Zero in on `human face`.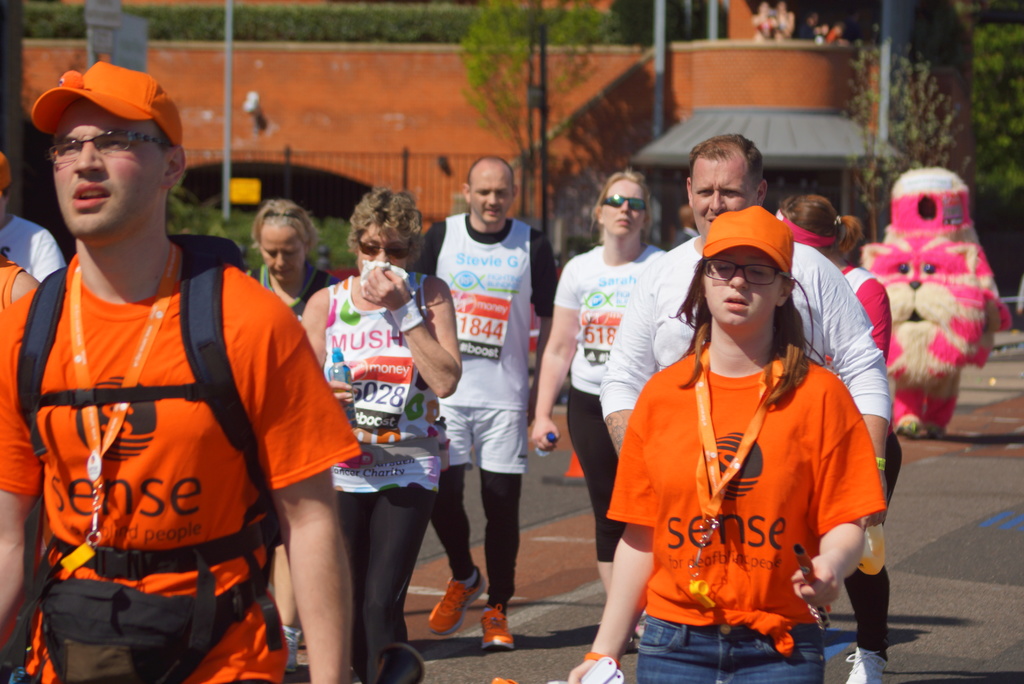
Zeroed in: 692, 161, 750, 236.
